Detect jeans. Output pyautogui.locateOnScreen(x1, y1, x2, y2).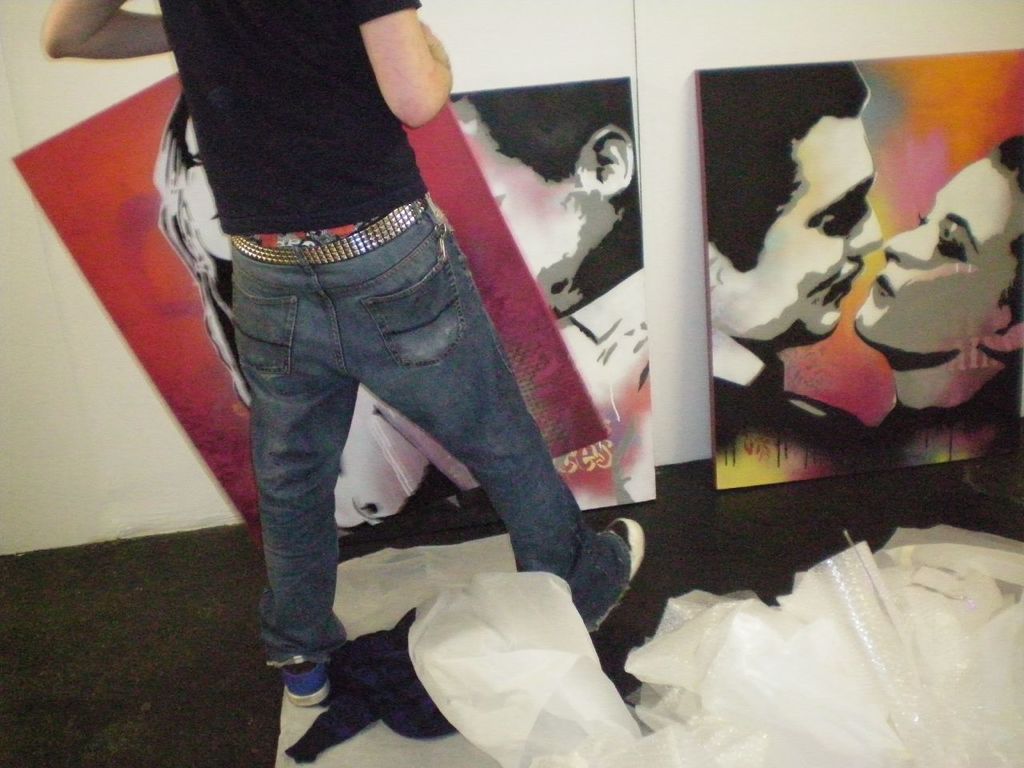
pyautogui.locateOnScreen(230, 243, 629, 667).
